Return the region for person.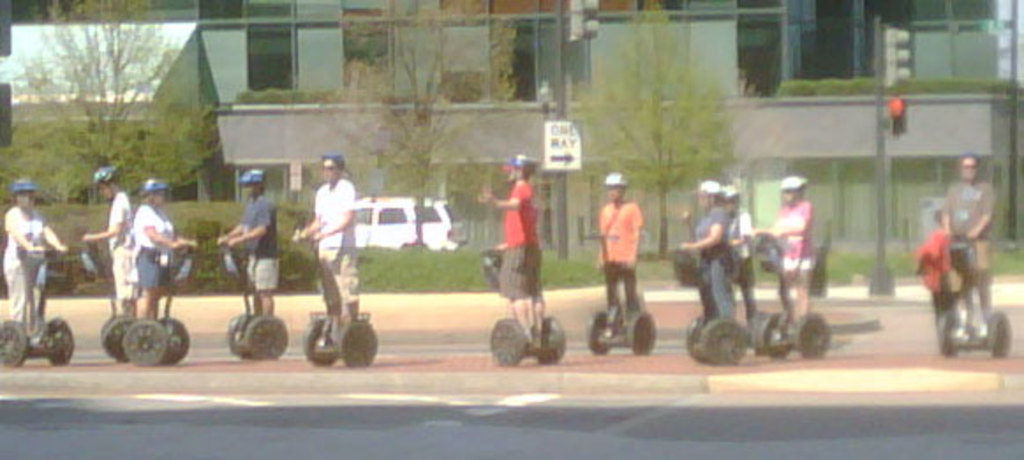
<box>485,150,546,342</box>.
